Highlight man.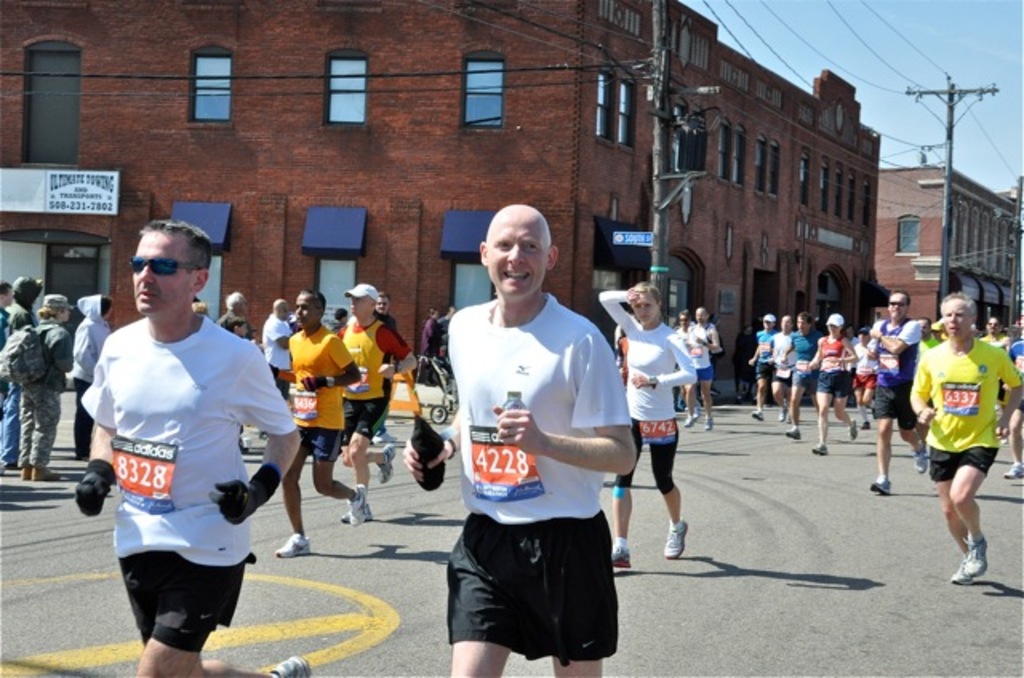
Highlighted region: <box>216,288,253,337</box>.
